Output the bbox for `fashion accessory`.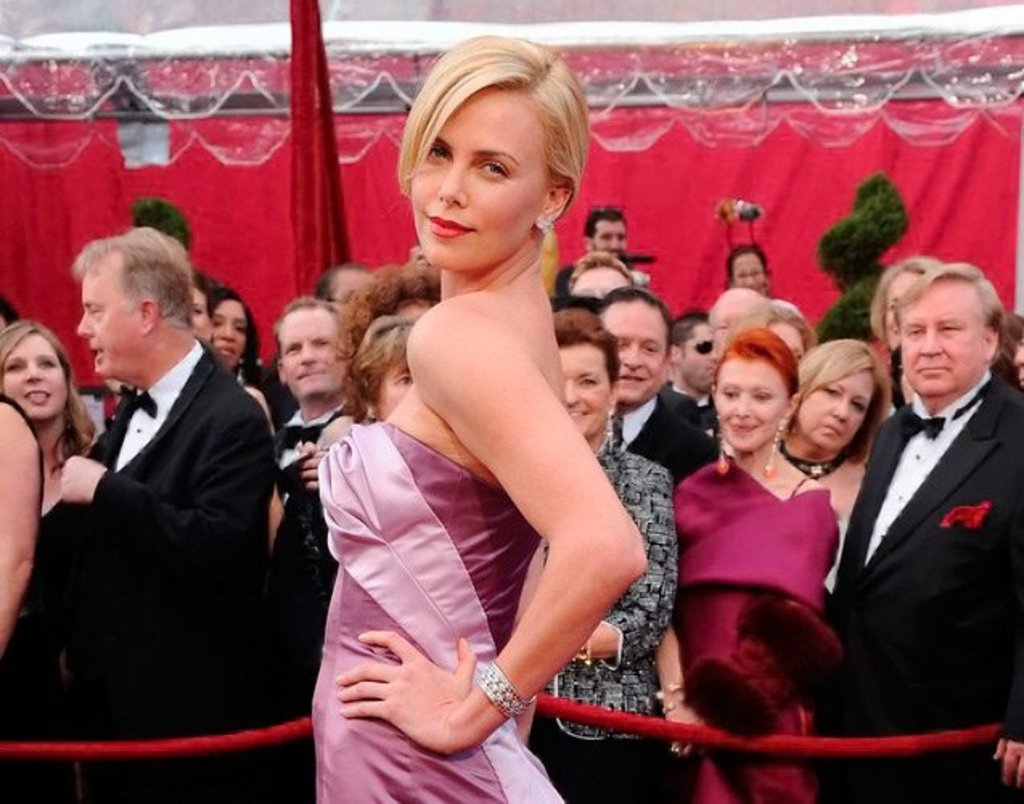
bbox(477, 659, 532, 717).
